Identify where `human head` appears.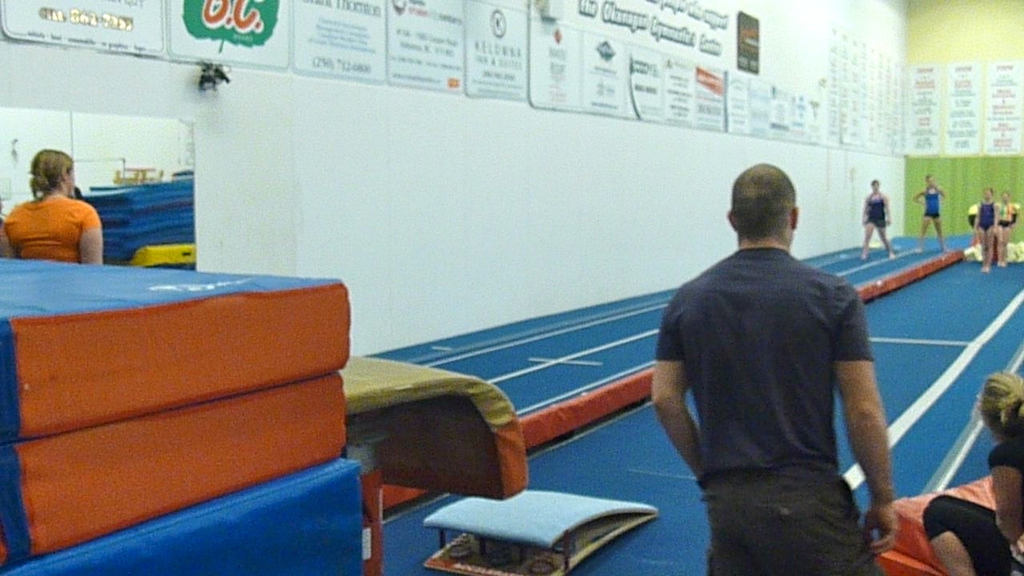
Appears at box=[30, 150, 77, 199].
